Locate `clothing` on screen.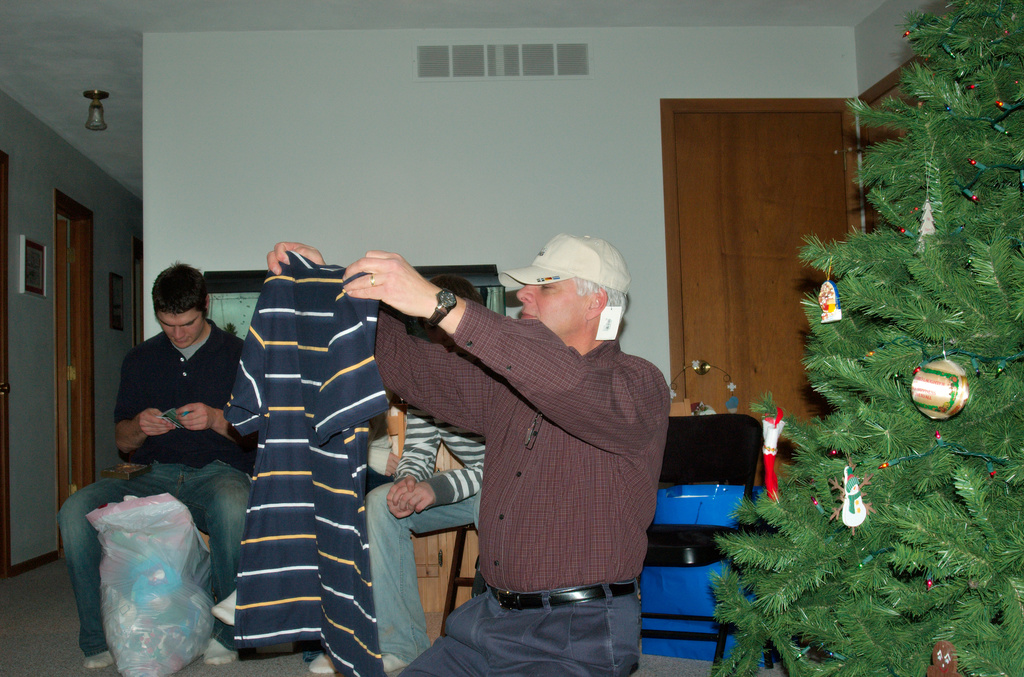
On screen at (x1=353, y1=266, x2=665, y2=662).
